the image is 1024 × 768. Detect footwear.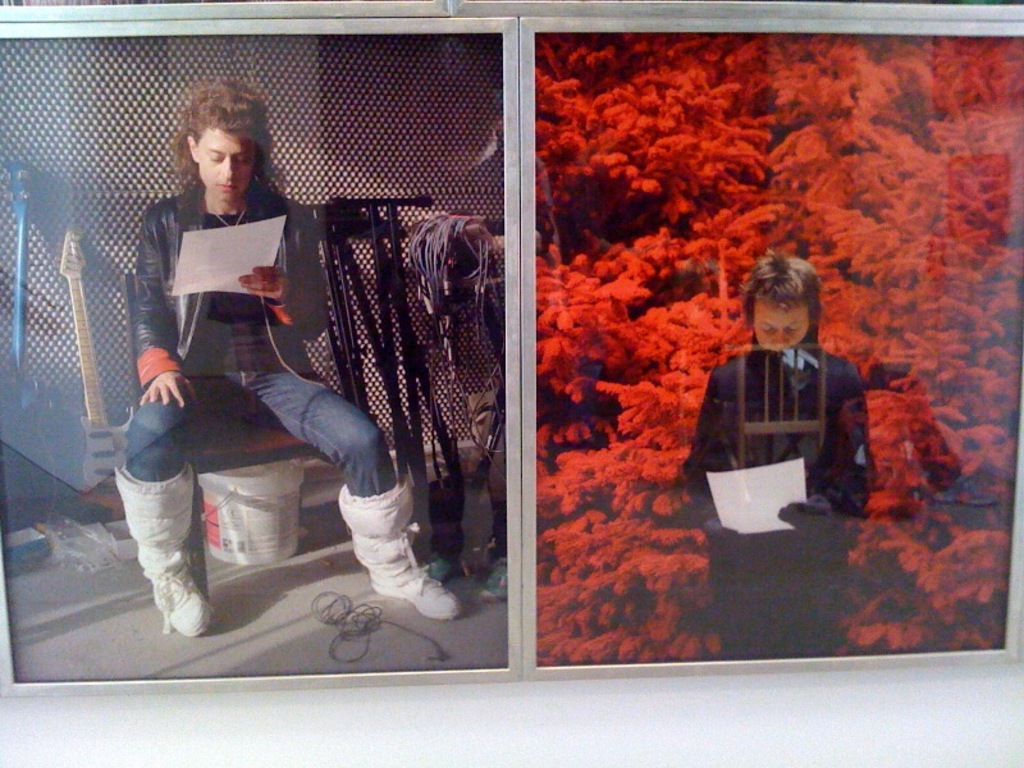
Detection: x1=429, y1=550, x2=460, y2=582.
